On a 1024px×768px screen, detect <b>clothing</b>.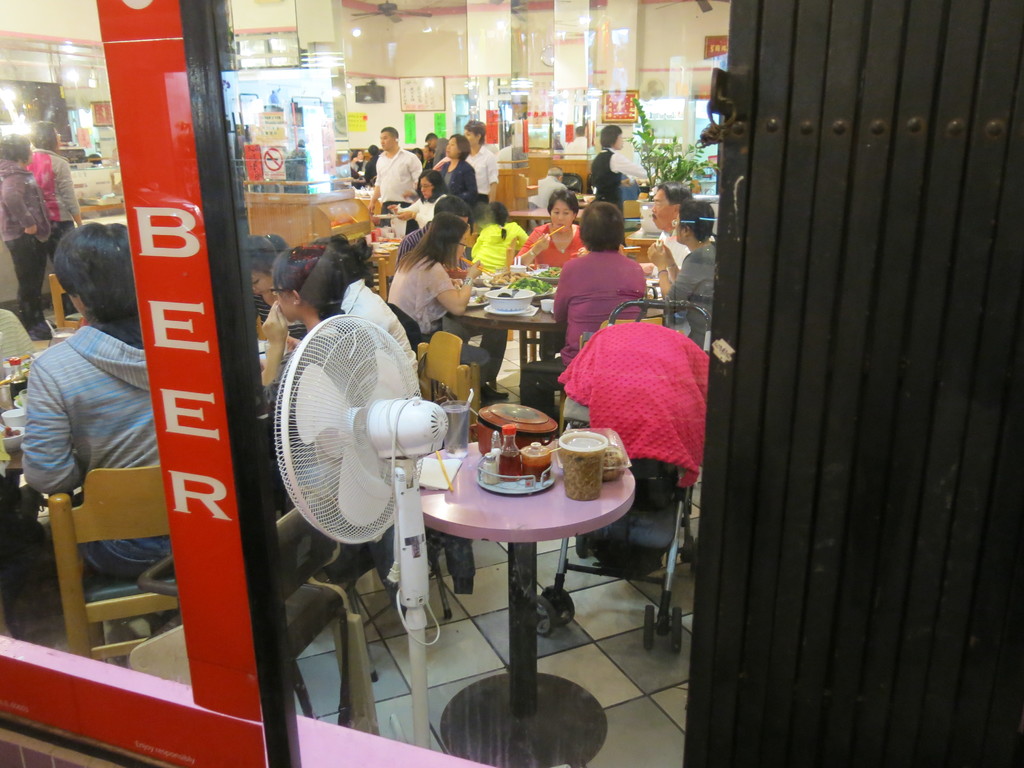
l=525, t=223, r=577, b=270.
